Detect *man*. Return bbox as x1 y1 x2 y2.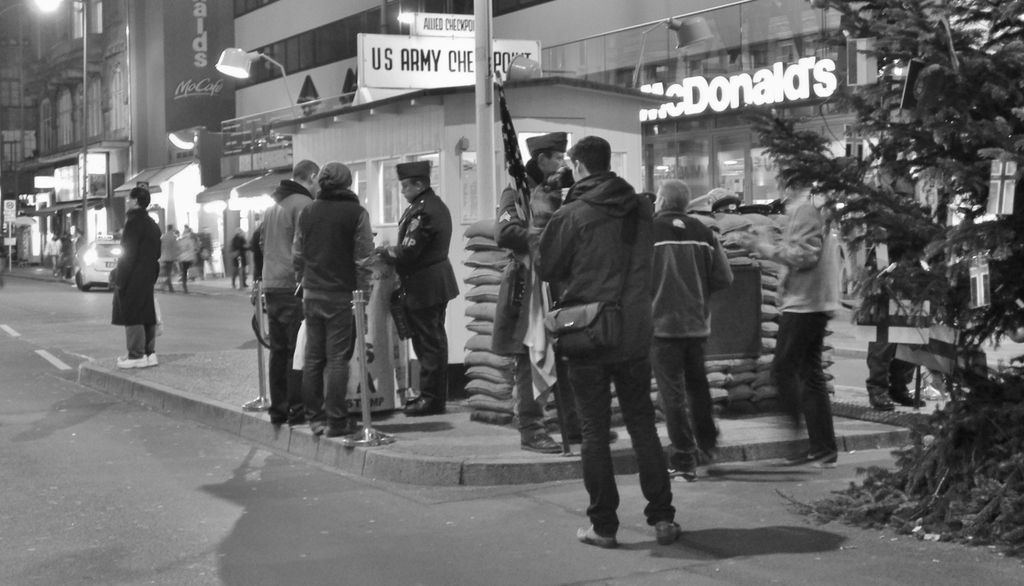
855 117 934 408.
